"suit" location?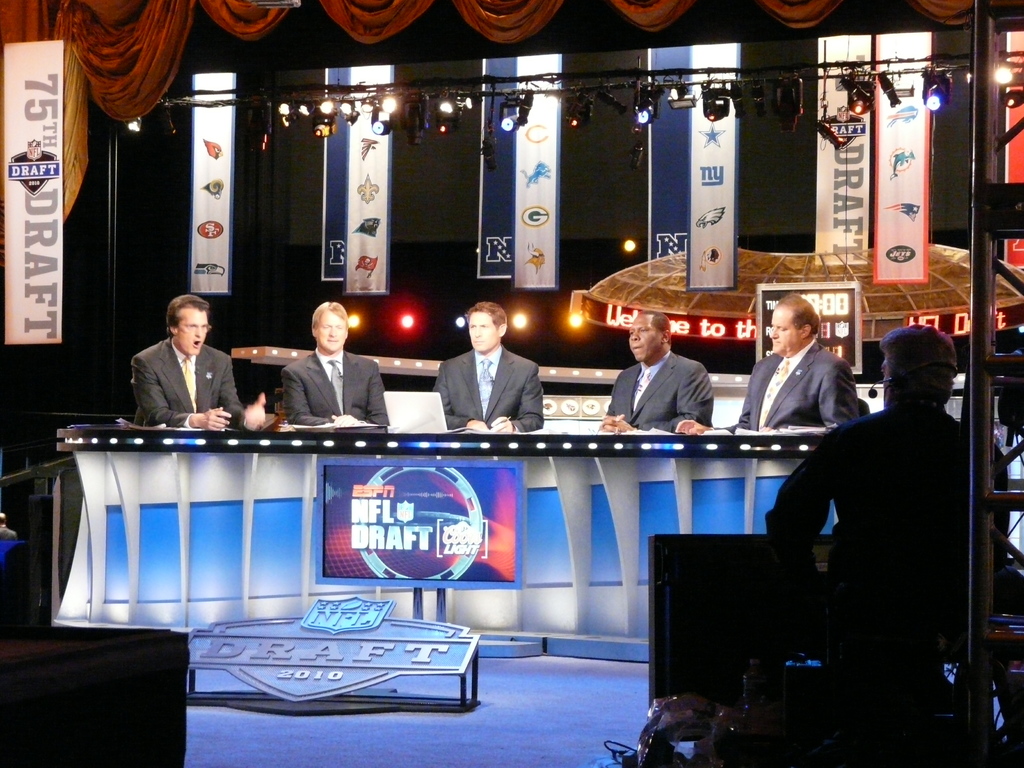
721, 339, 861, 430
